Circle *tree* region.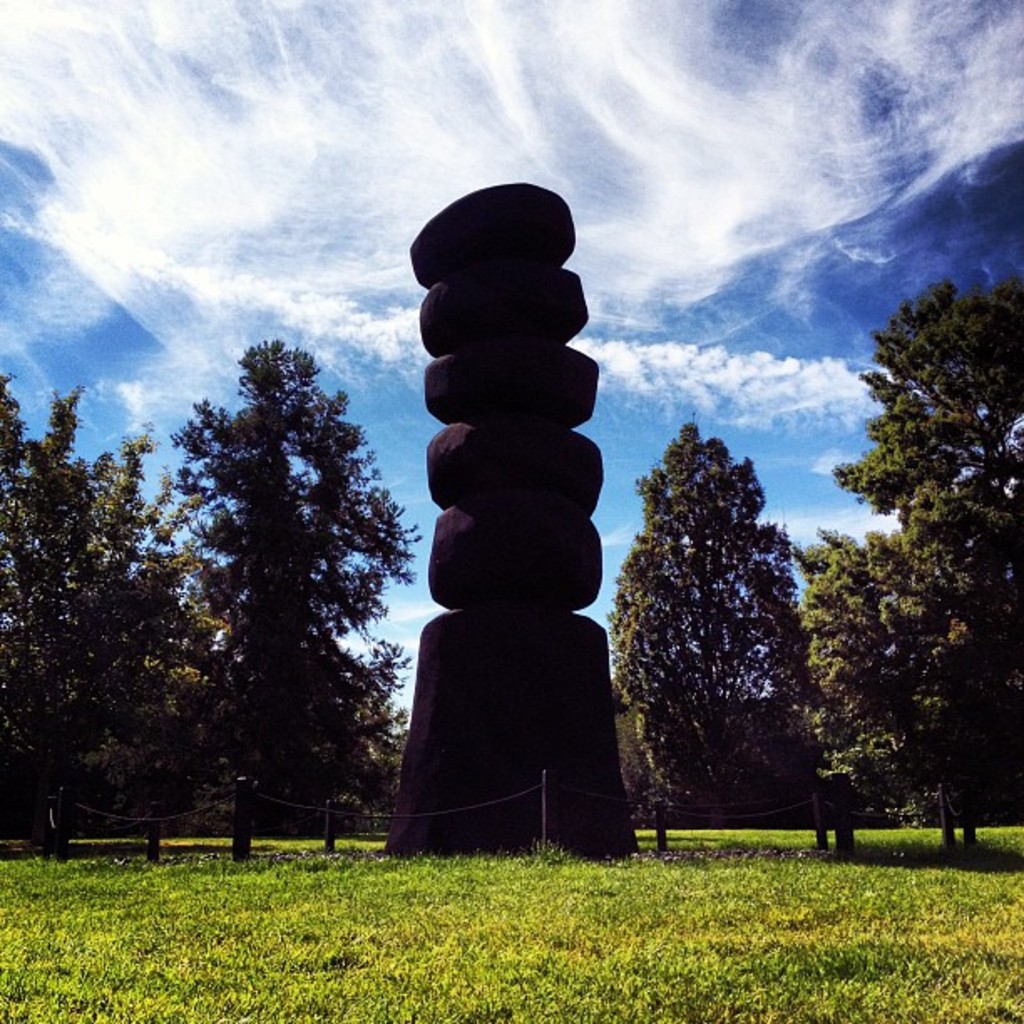
Region: <region>0, 356, 246, 860</region>.
